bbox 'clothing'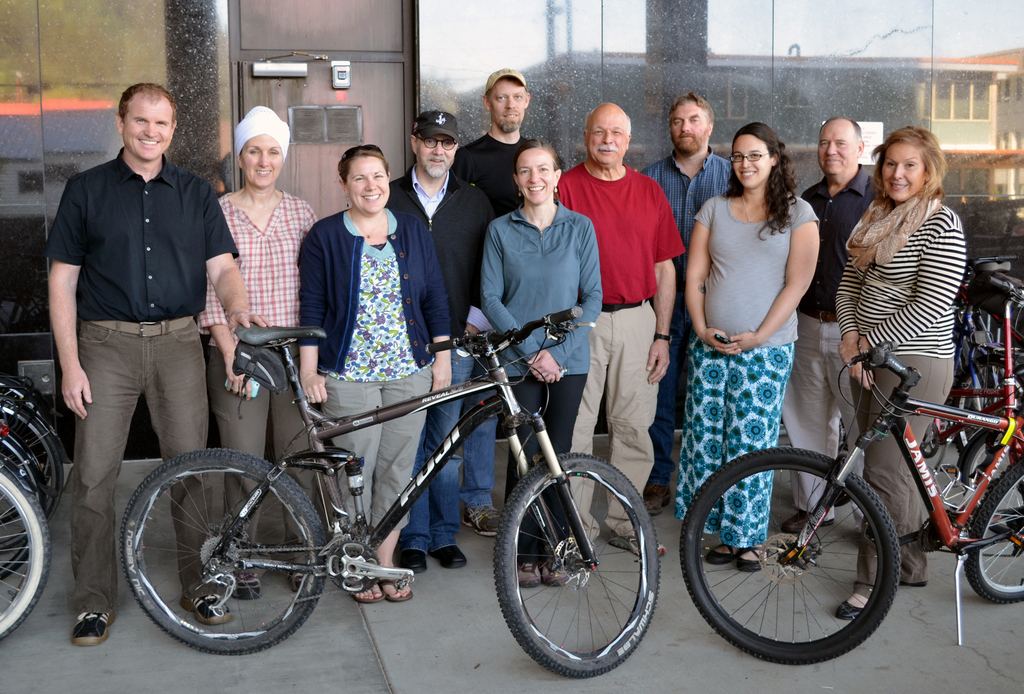
{"x1": 76, "y1": 317, "x2": 234, "y2": 613}
